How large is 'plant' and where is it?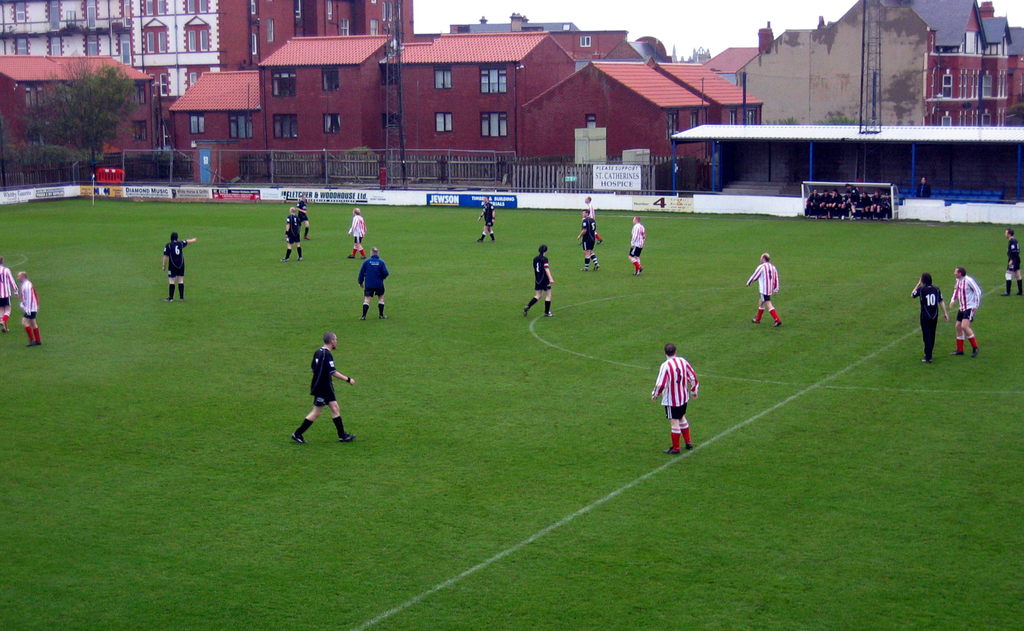
Bounding box: rect(275, 141, 300, 184).
